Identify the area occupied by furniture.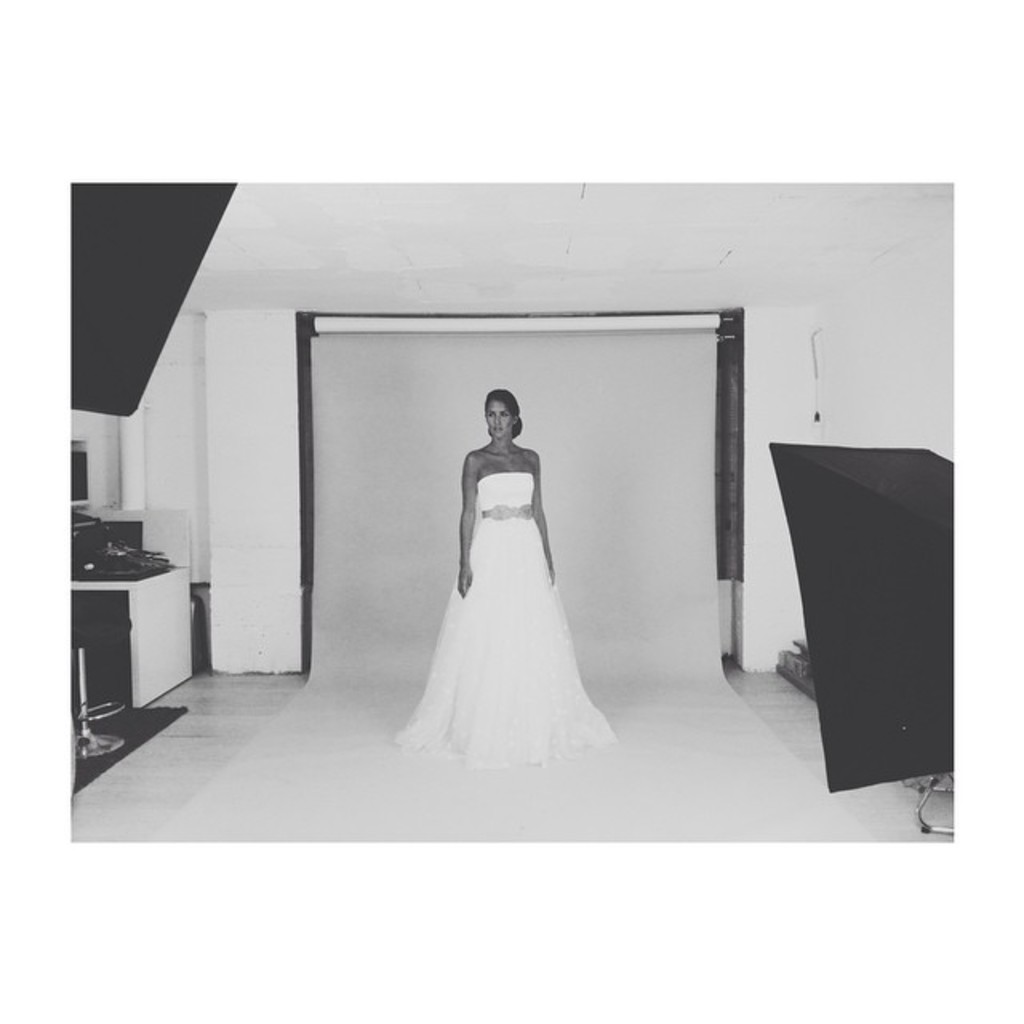
Area: BBox(72, 611, 133, 760).
